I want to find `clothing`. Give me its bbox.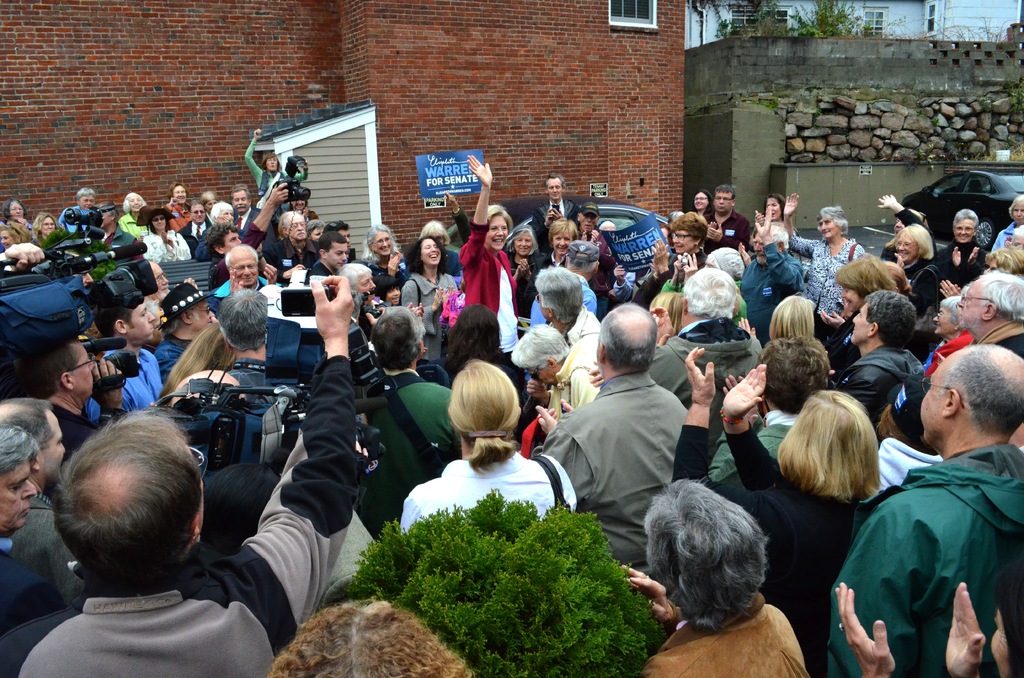
(529, 367, 706, 599).
